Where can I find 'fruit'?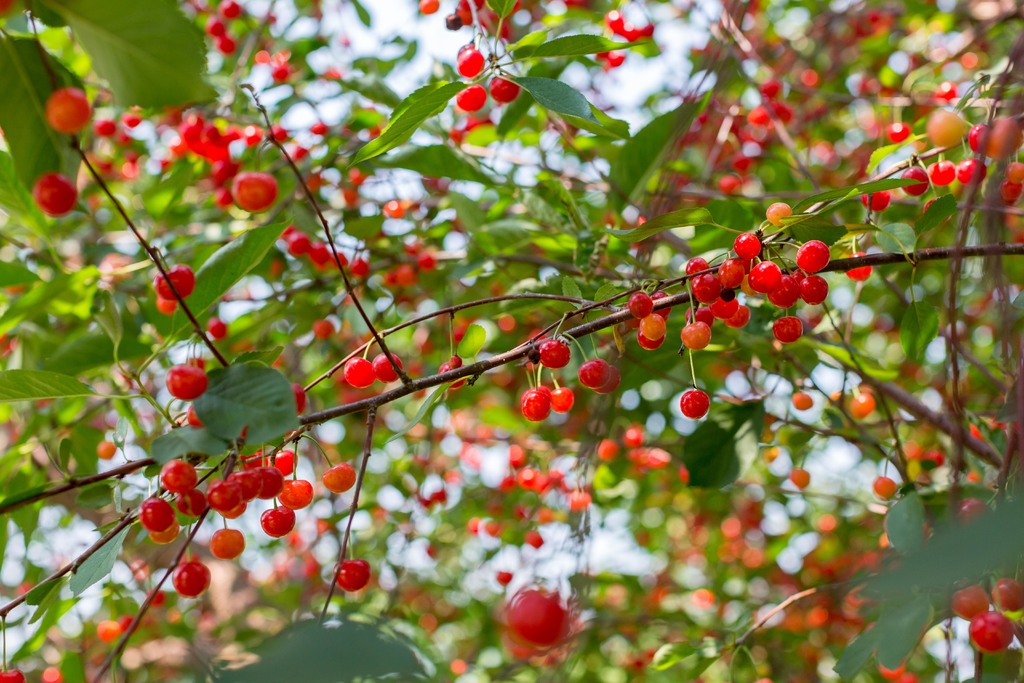
You can find it at 97,441,119,458.
